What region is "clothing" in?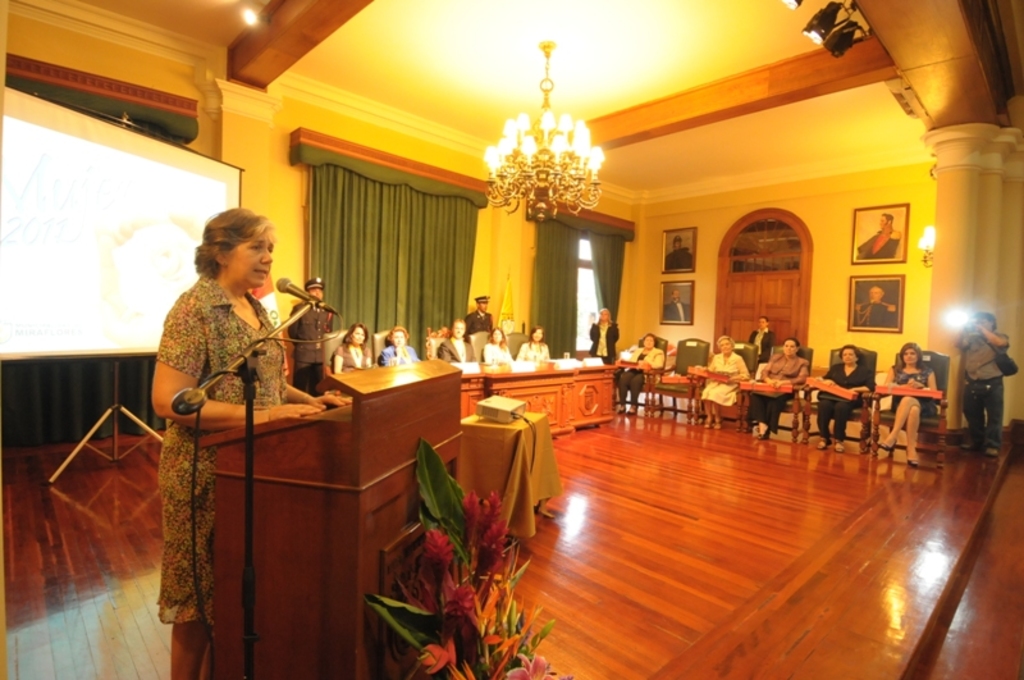
<bbox>814, 360, 868, 424</bbox>.
